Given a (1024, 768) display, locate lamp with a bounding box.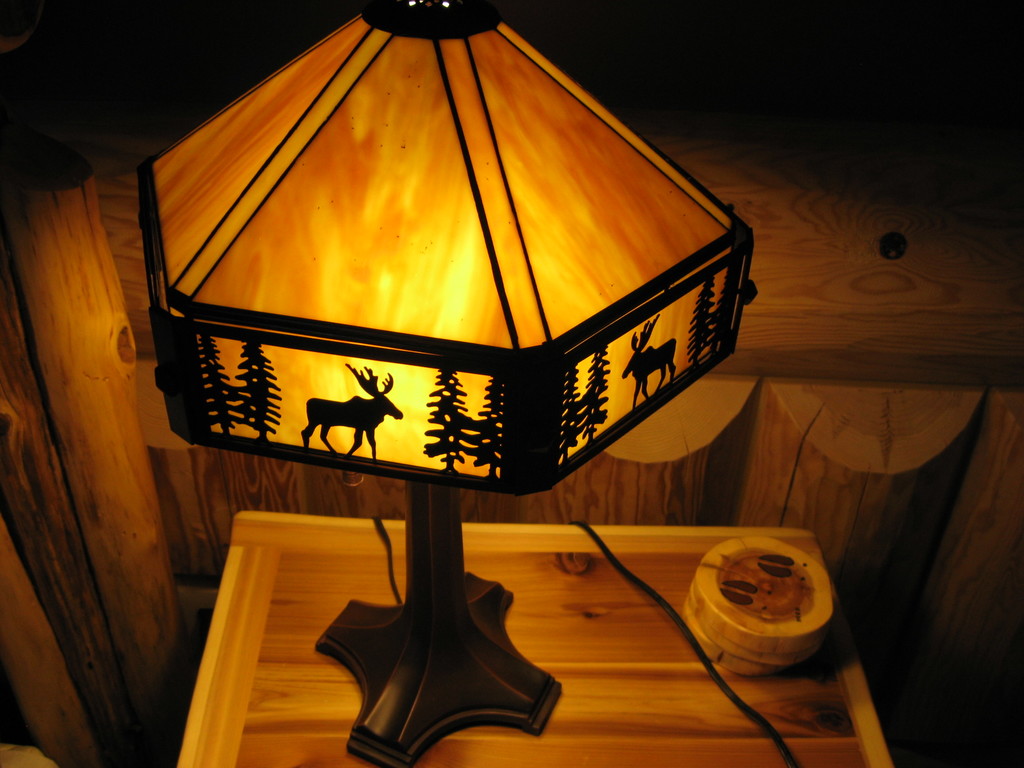
Located: region(133, 0, 804, 767).
